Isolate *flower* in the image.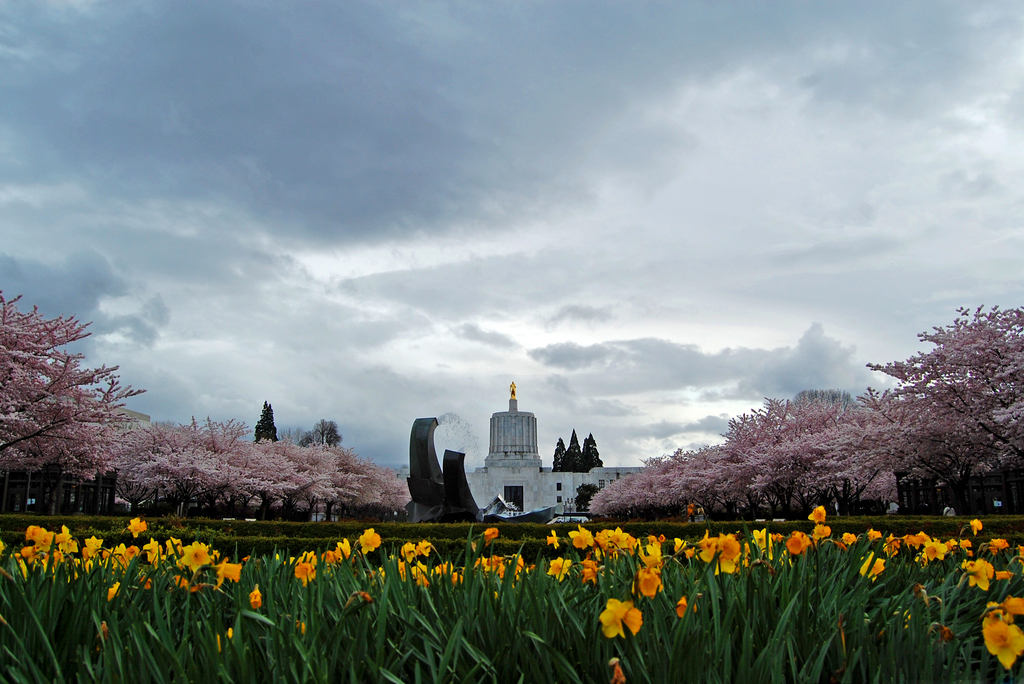
Isolated region: pyautogui.locateOnScreen(1016, 545, 1023, 566).
